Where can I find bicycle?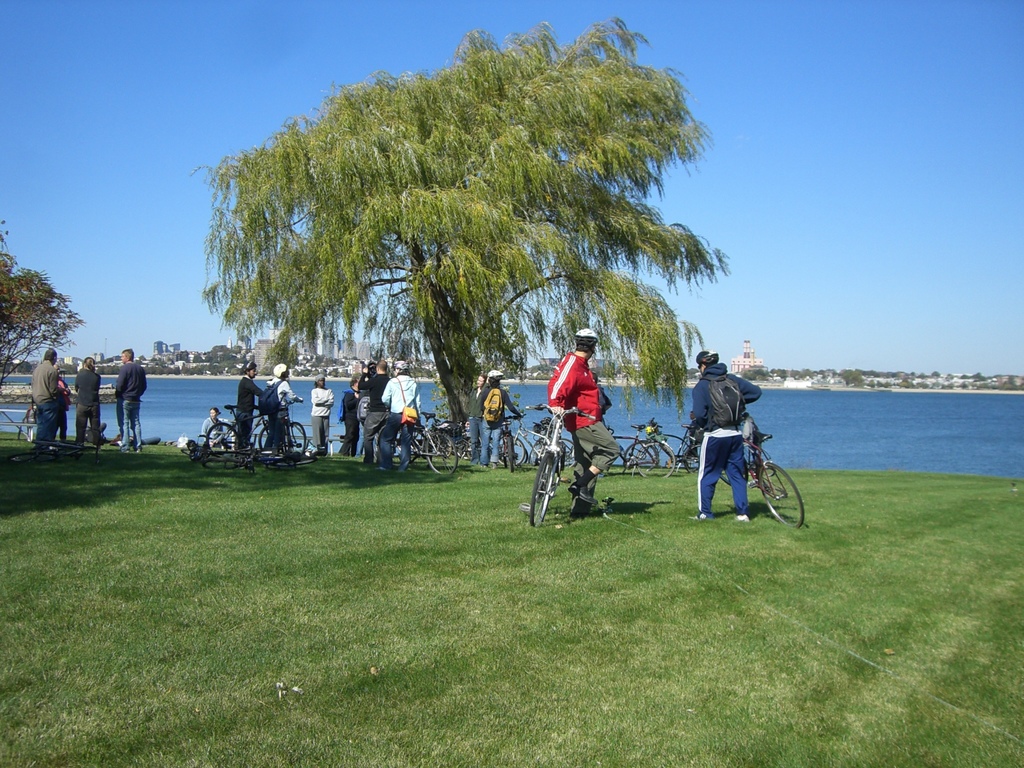
You can find it at [left=490, top=406, right=530, bottom=467].
